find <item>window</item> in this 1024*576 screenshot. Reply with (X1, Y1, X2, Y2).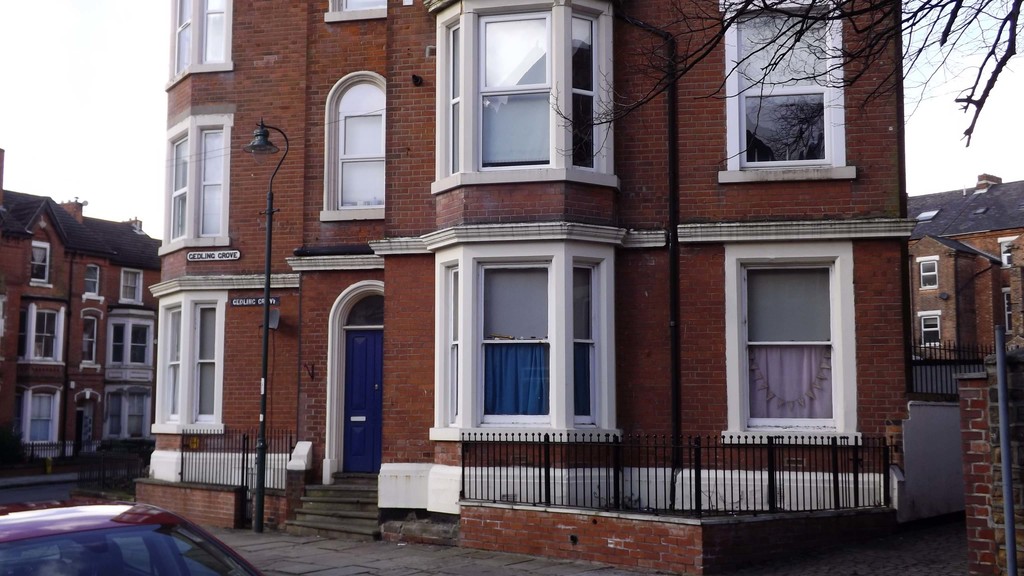
(727, 4, 844, 178).
